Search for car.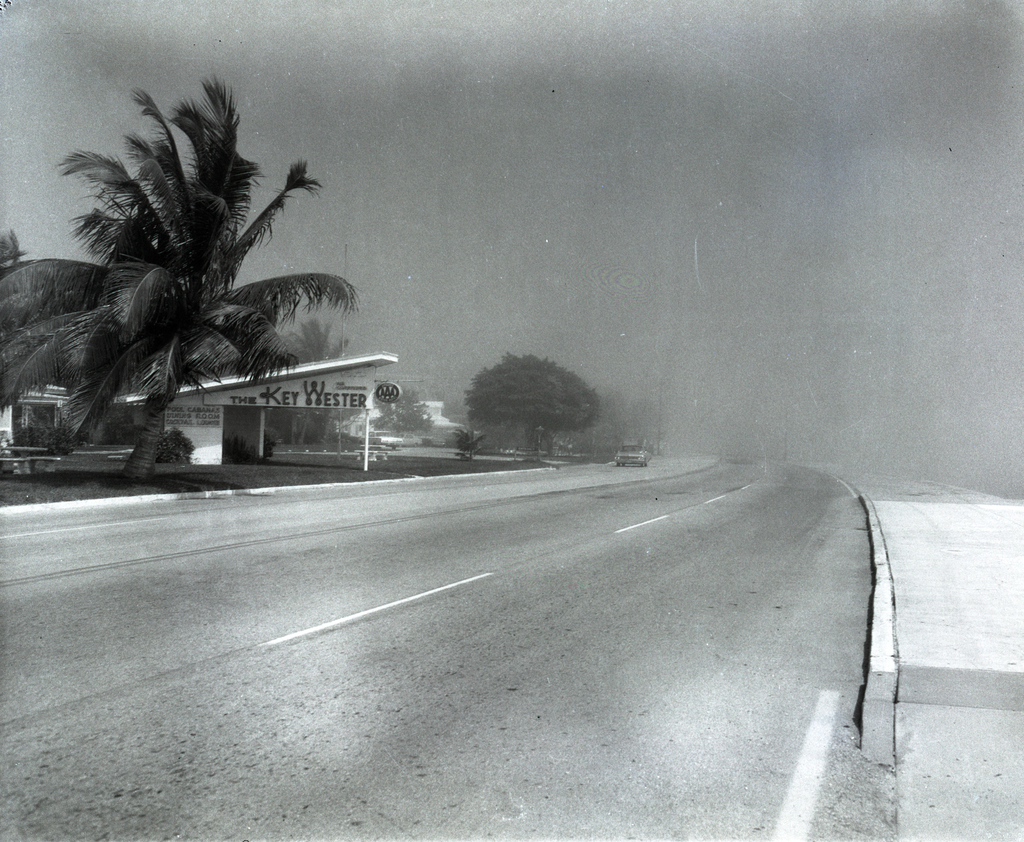
Found at <box>612,443,649,468</box>.
